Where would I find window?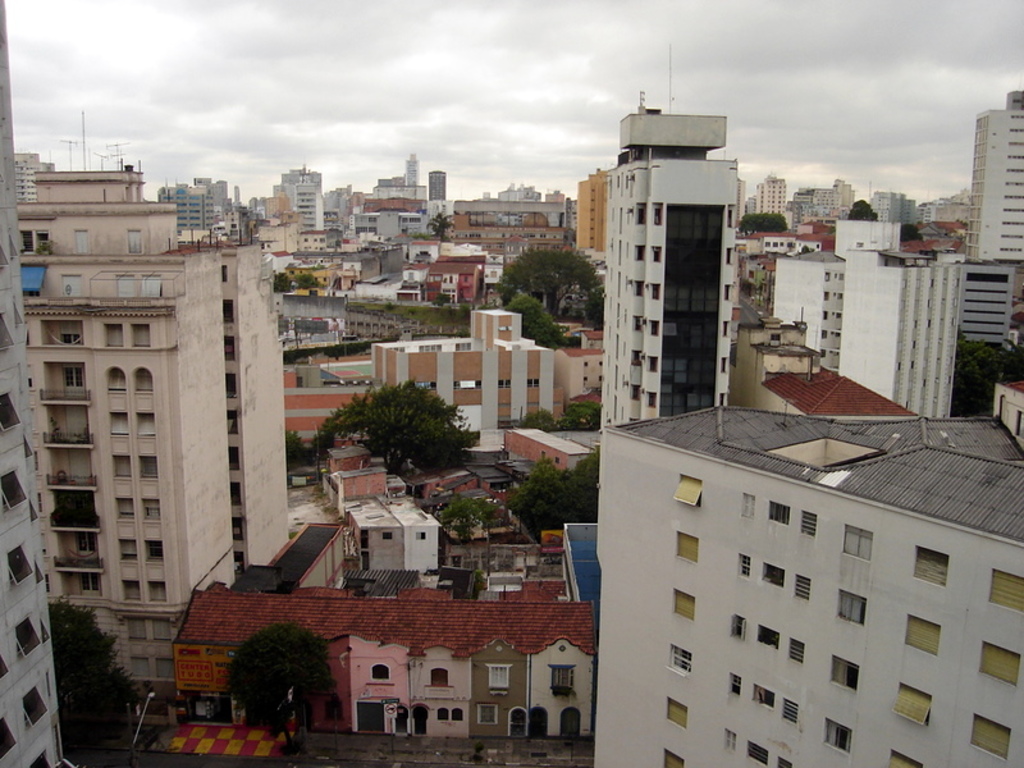
At detection(653, 200, 659, 223).
